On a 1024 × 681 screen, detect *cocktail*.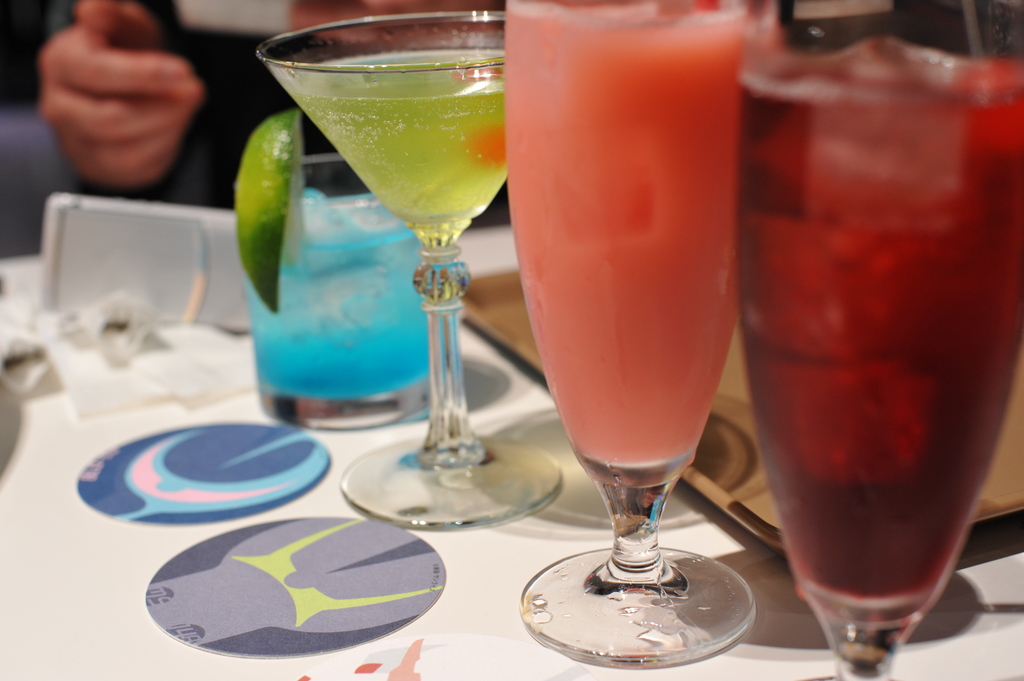
(262, 8, 548, 528).
